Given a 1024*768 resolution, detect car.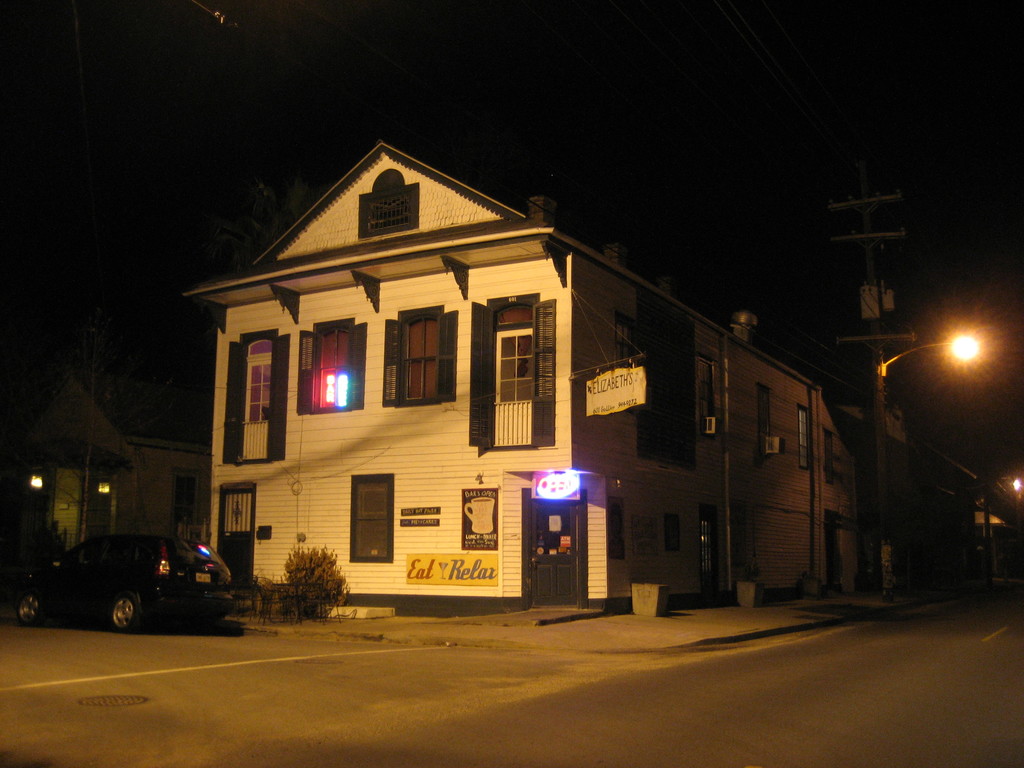
select_region(33, 527, 239, 637).
